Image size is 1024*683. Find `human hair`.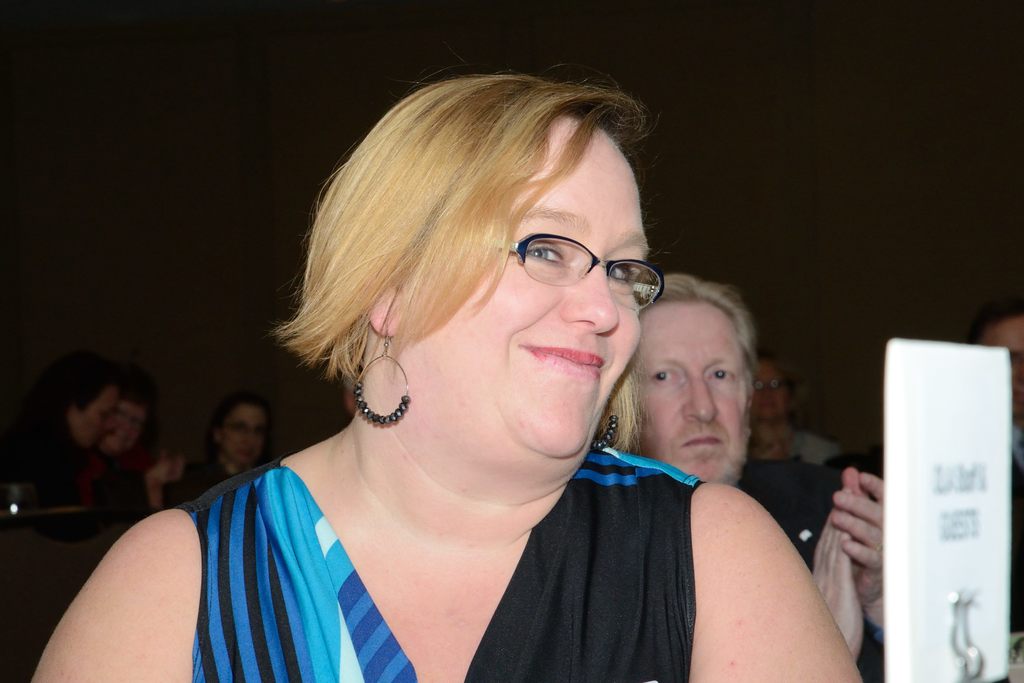
(628,270,756,393).
